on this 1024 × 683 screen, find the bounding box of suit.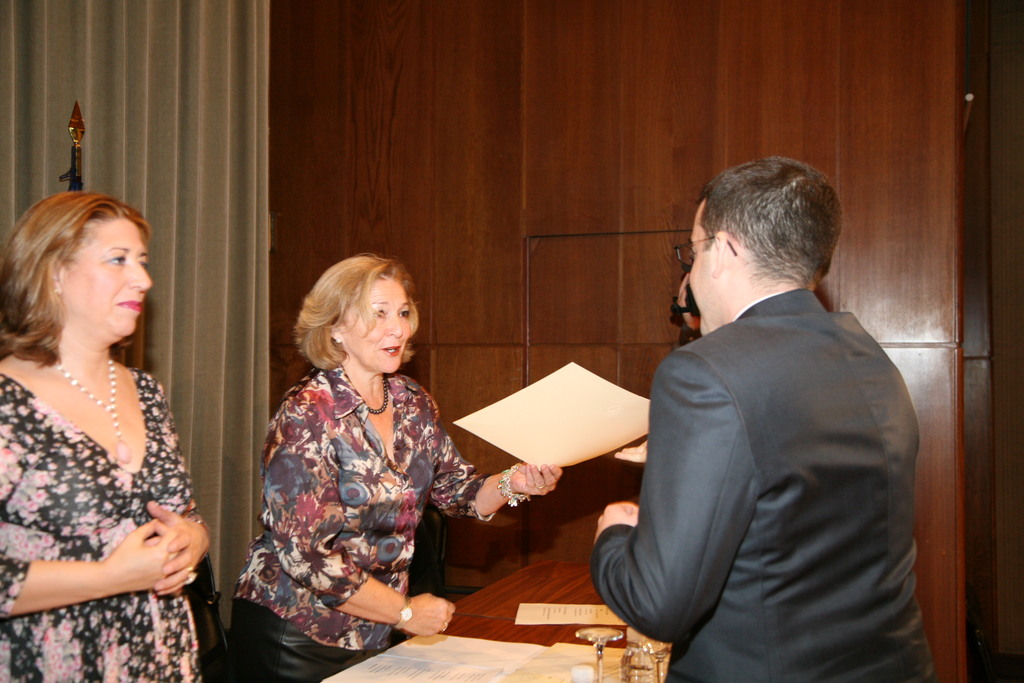
Bounding box: select_region(597, 285, 936, 682).
